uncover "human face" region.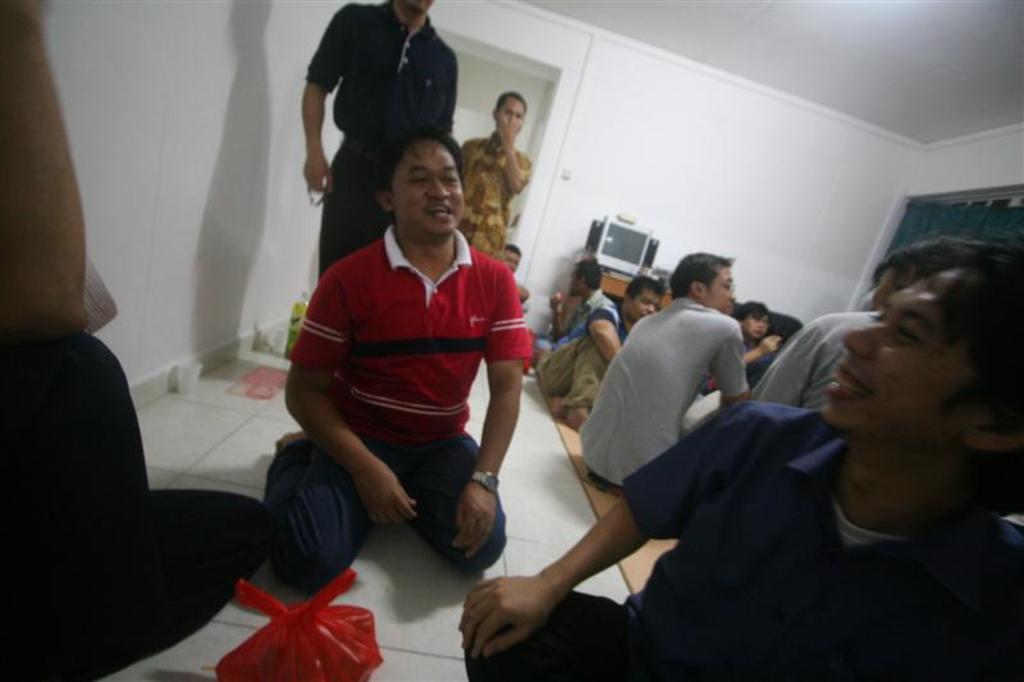
Uncovered: [left=631, top=288, right=659, bottom=316].
